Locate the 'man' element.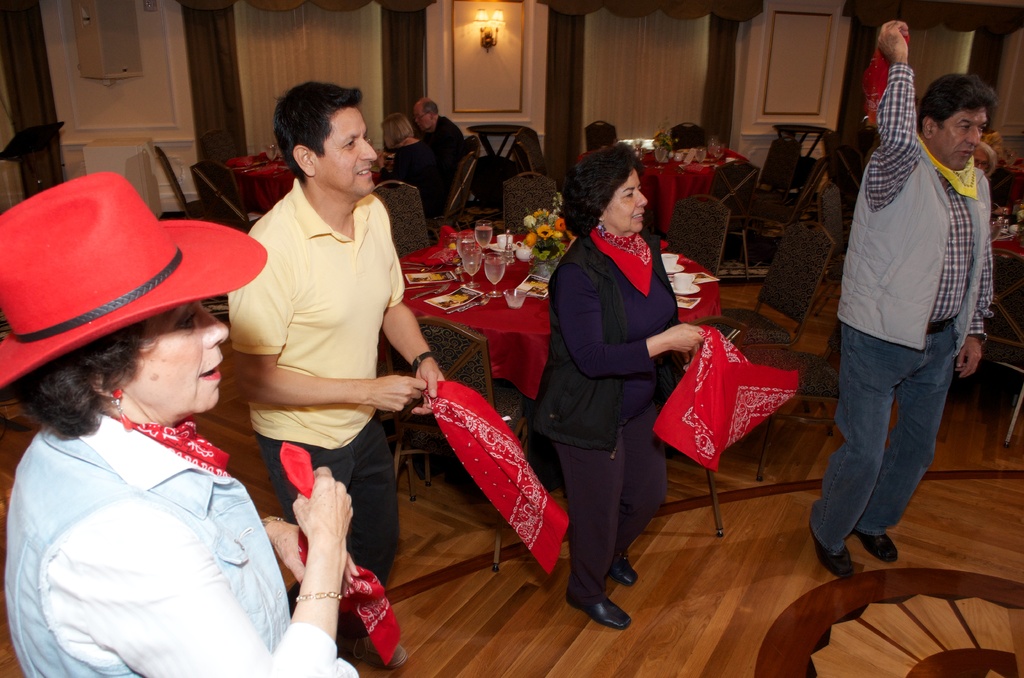
Element bbox: x1=413, y1=96, x2=466, y2=177.
